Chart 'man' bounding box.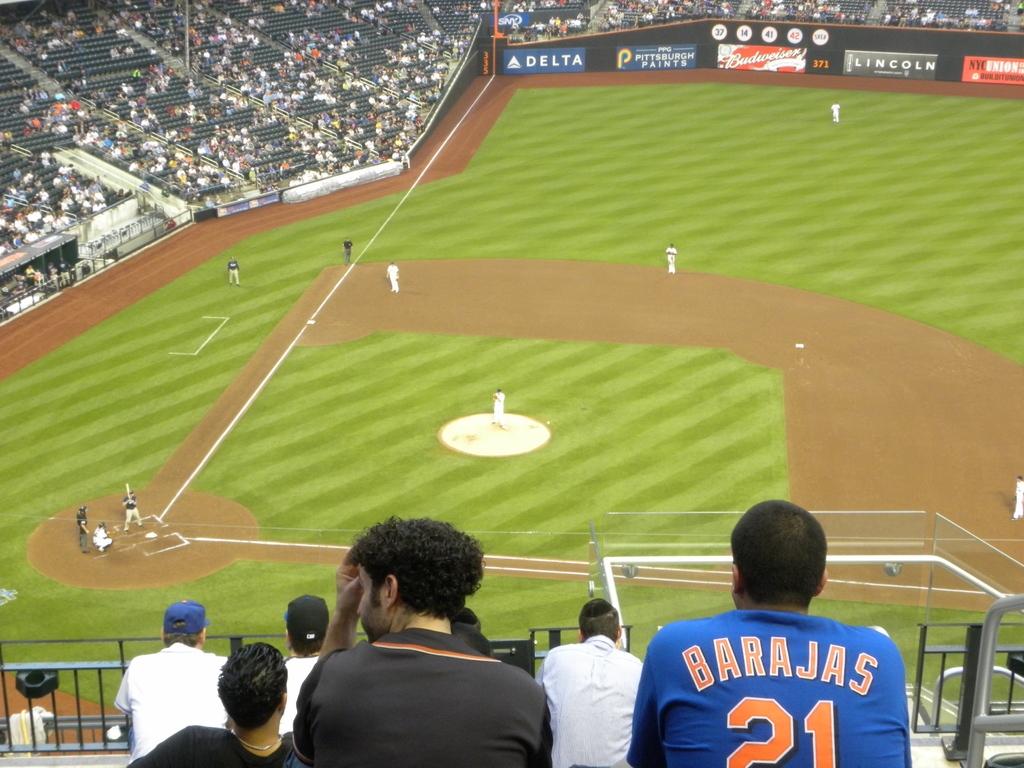
Charted: crop(107, 45, 122, 59).
